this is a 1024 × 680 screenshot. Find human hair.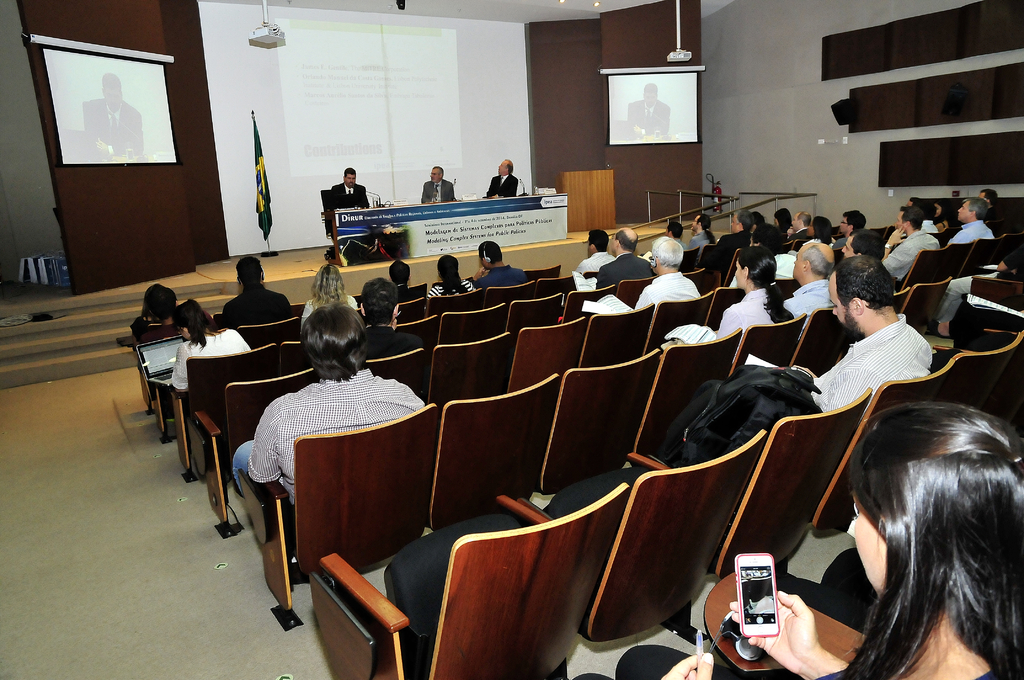
Bounding box: rect(732, 210, 755, 231).
